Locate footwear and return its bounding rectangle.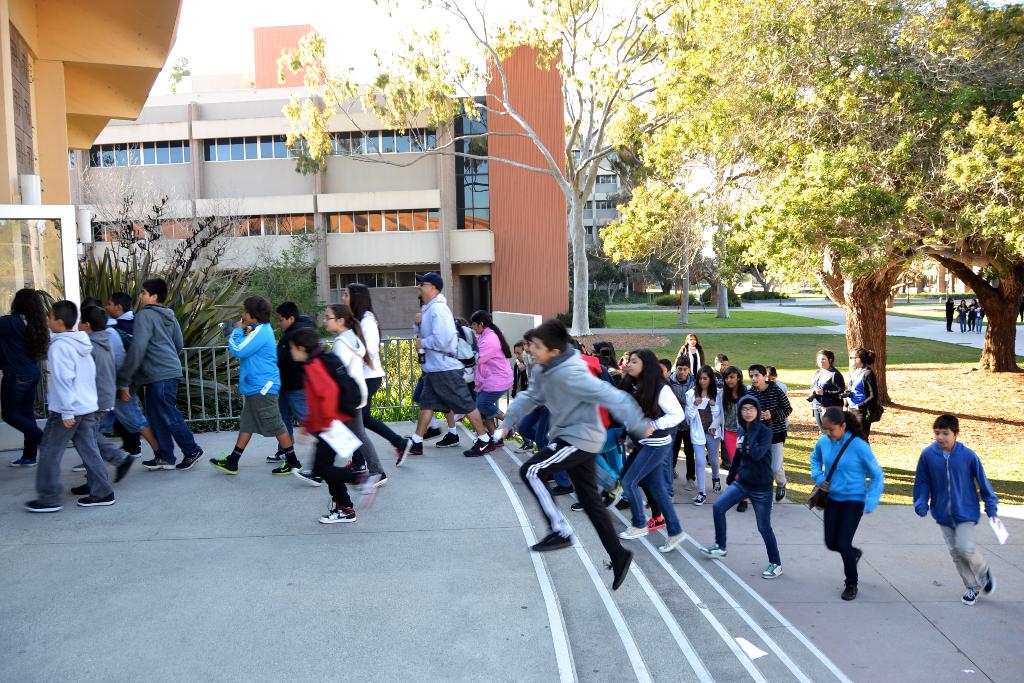
<box>140,454,180,470</box>.
